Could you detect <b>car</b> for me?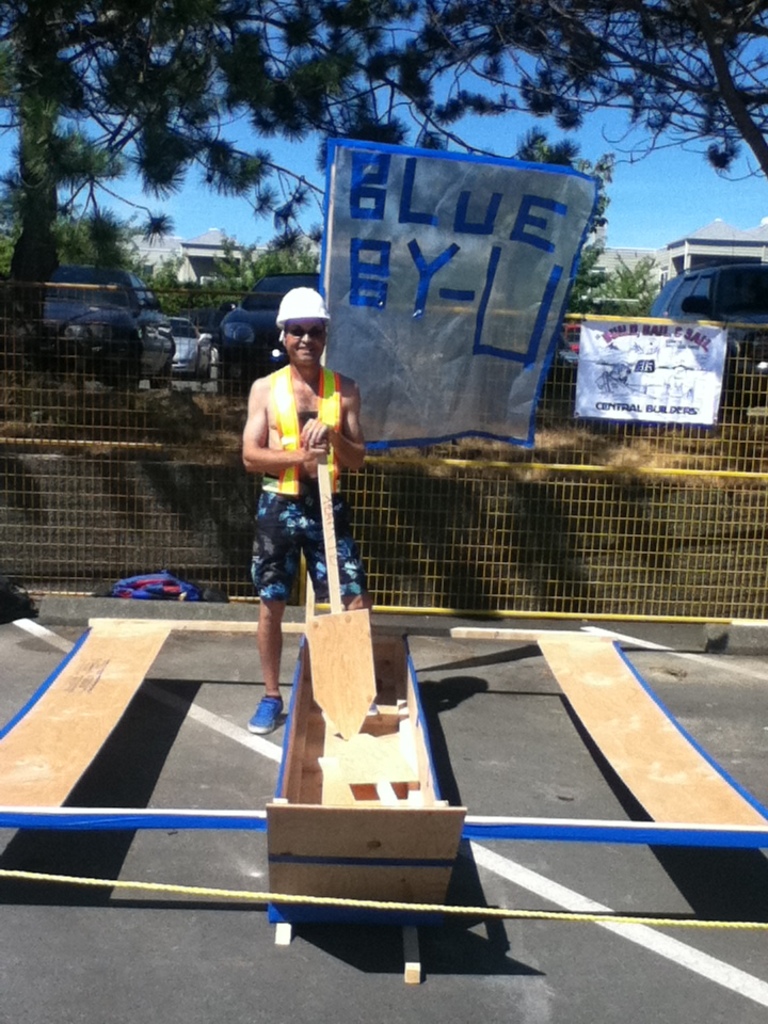
Detection result: locate(563, 320, 579, 348).
